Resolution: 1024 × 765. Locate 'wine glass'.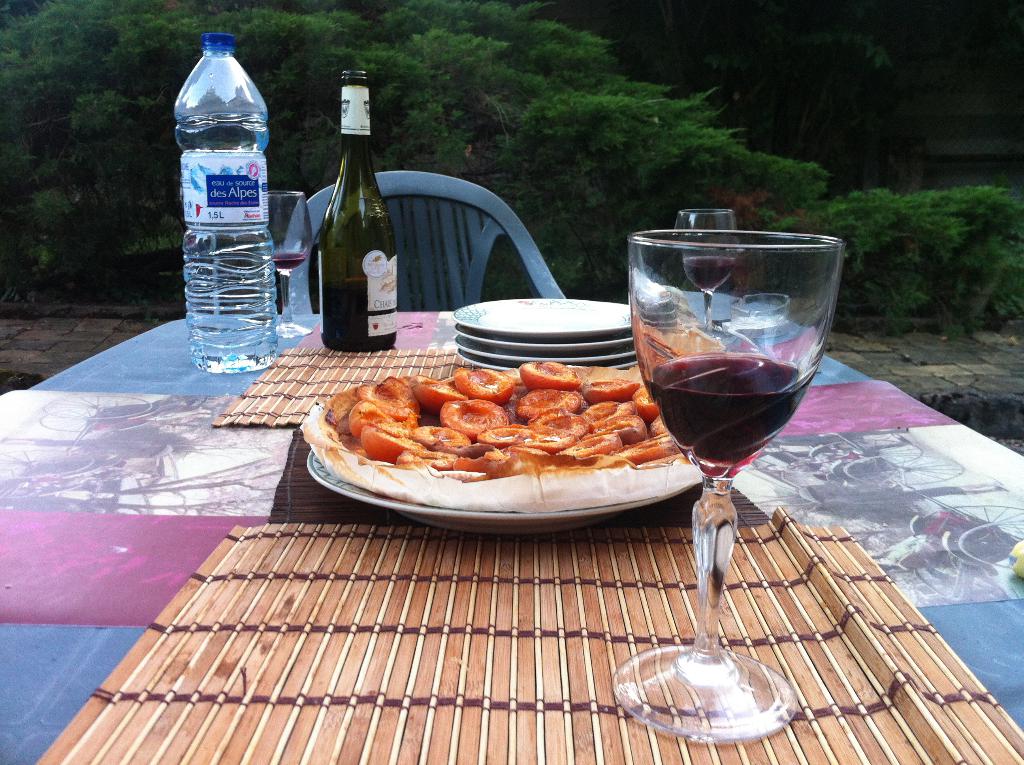
679, 210, 738, 331.
